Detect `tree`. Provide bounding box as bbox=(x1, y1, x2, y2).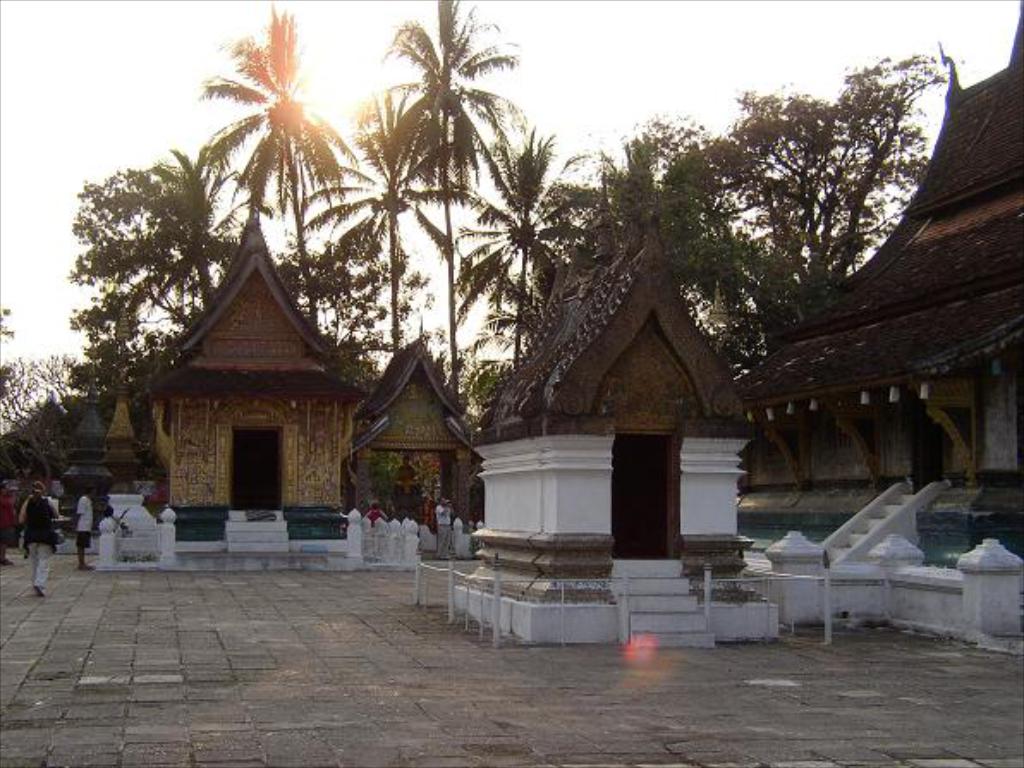
bbox=(192, 0, 368, 344).
